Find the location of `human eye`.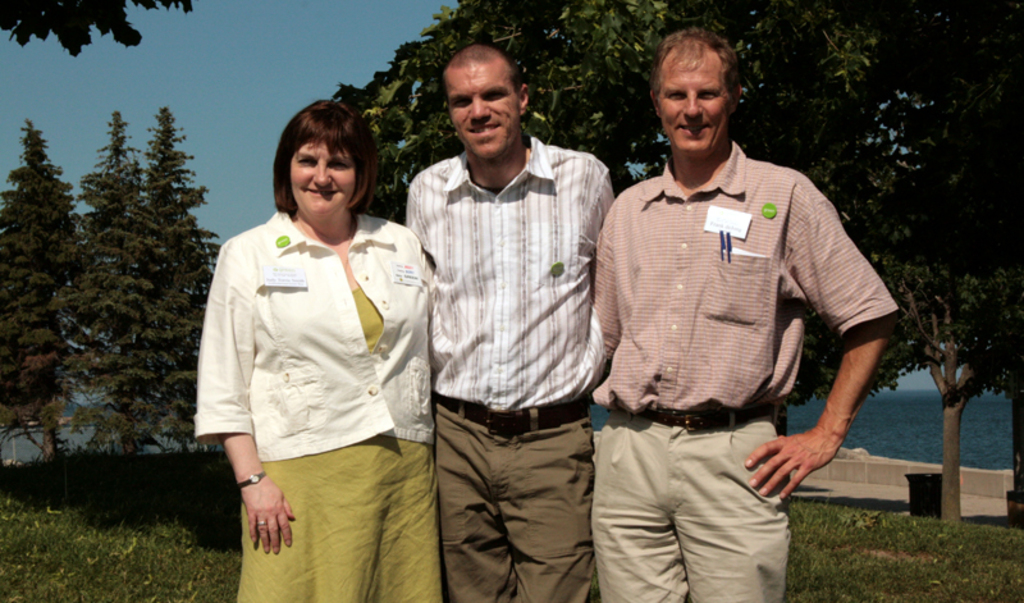
Location: 297, 156, 316, 168.
